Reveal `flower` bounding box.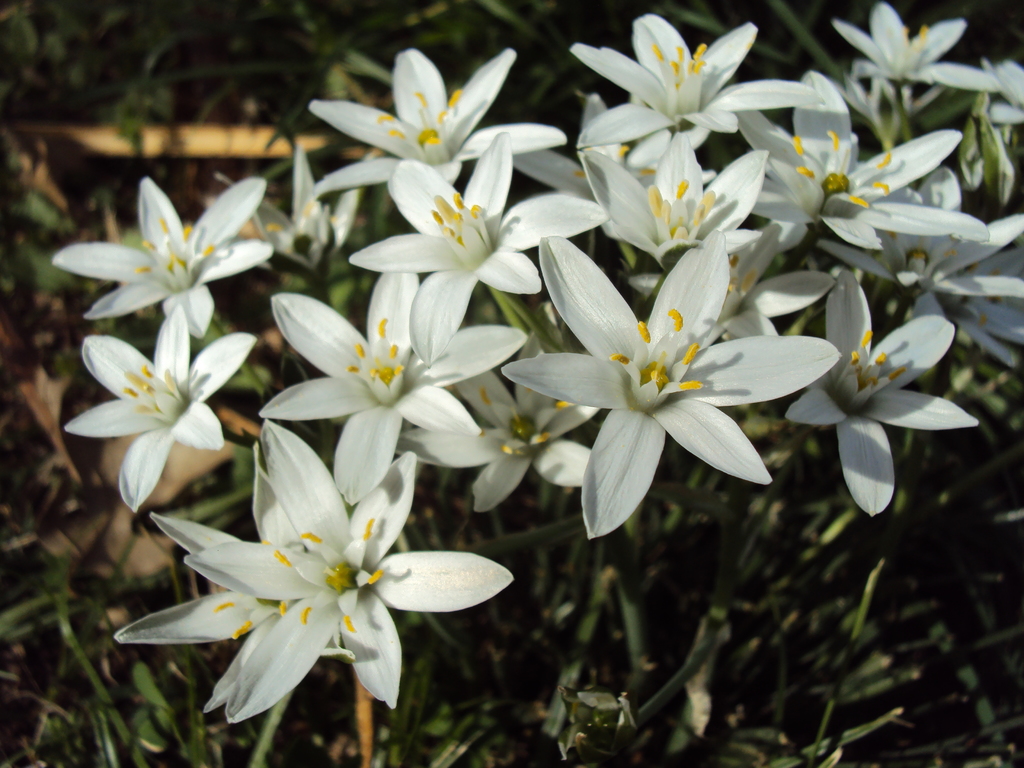
Revealed: {"left": 794, "top": 264, "right": 986, "bottom": 524}.
